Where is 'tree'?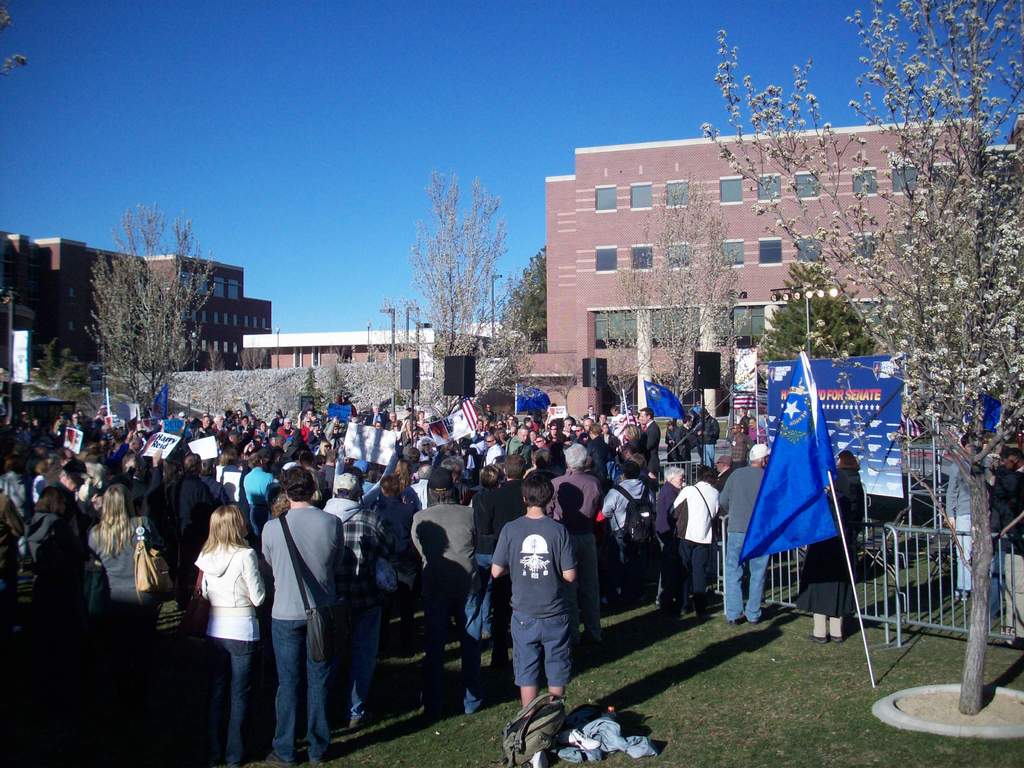
502:241:548:353.
